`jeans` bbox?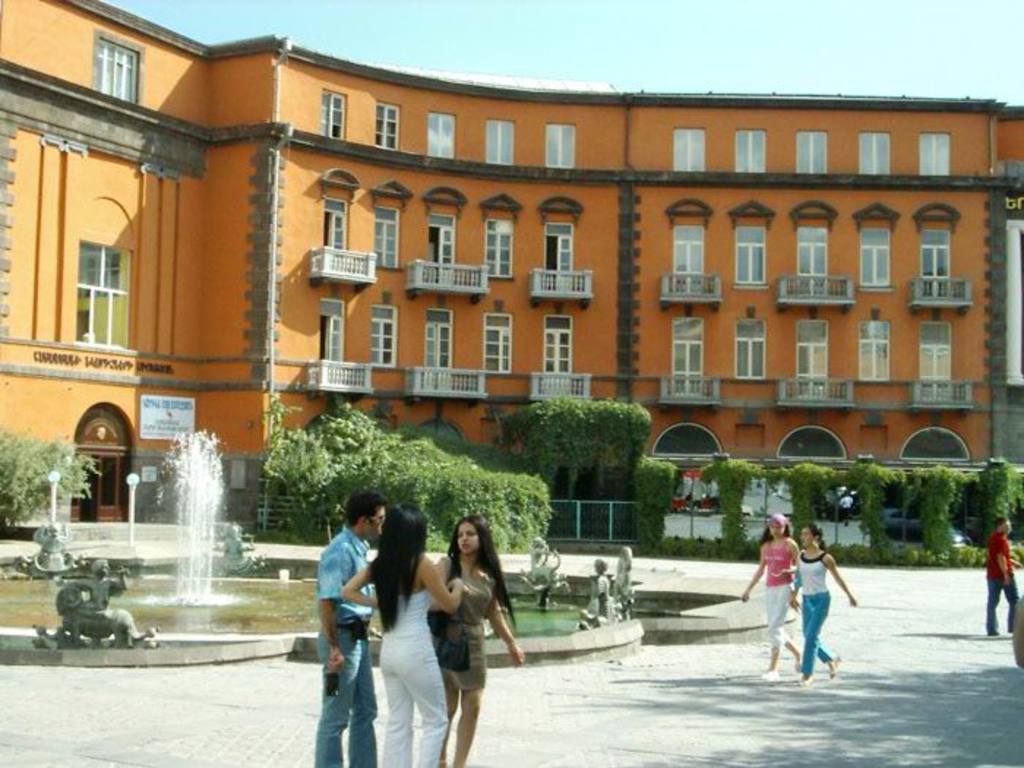
box(797, 587, 835, 676)
